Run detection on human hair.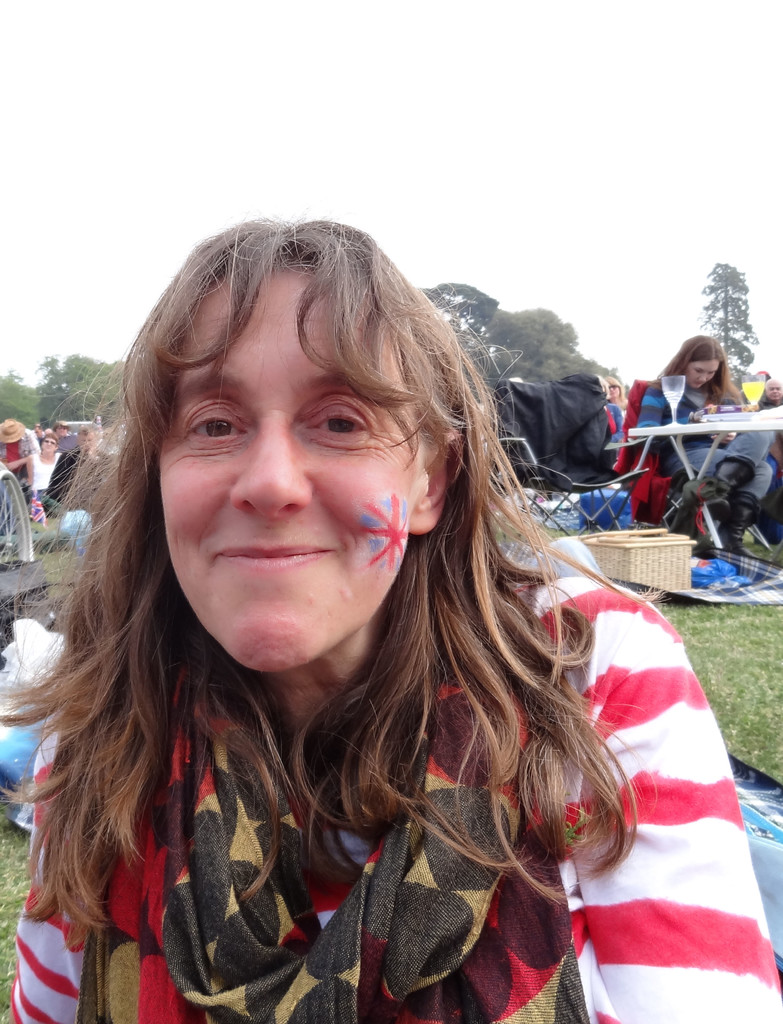
Result: [596,376,611,400].
